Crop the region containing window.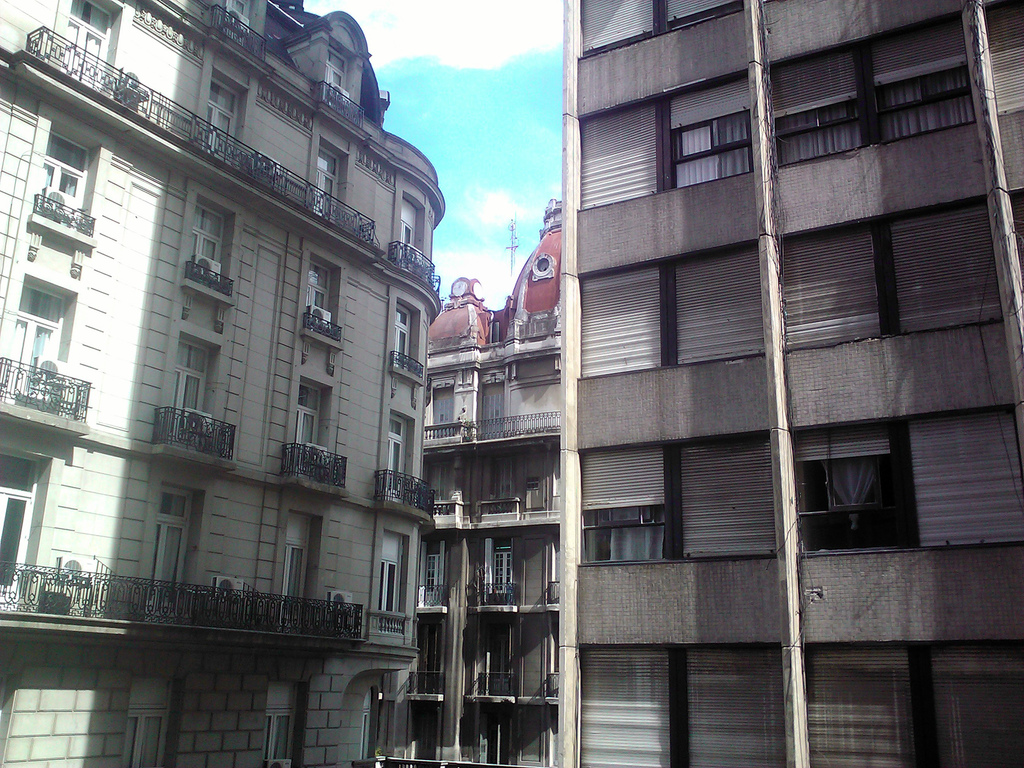
Crop region: (428, 451, 452, 521).
